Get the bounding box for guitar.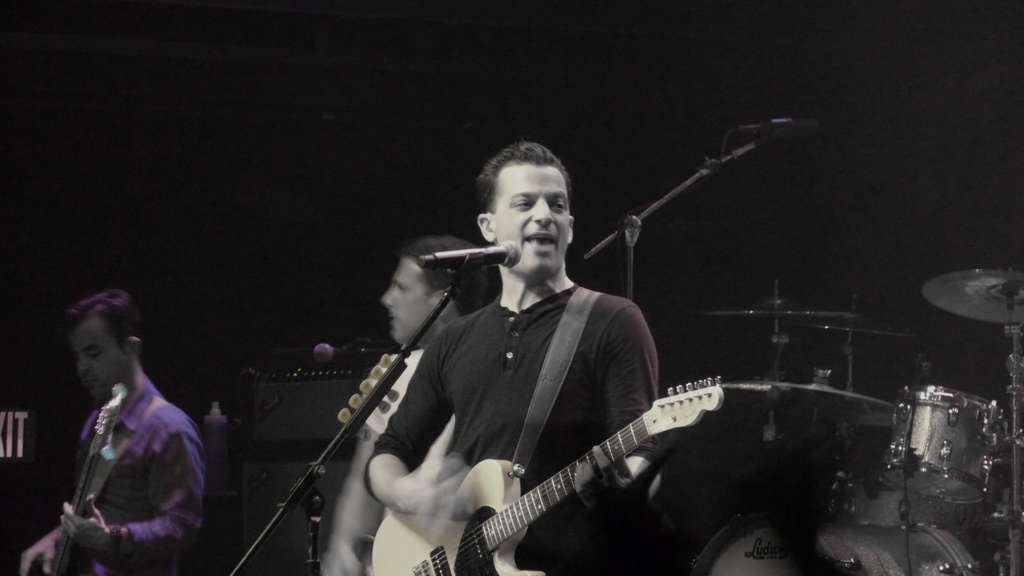
366 345 765 575.
